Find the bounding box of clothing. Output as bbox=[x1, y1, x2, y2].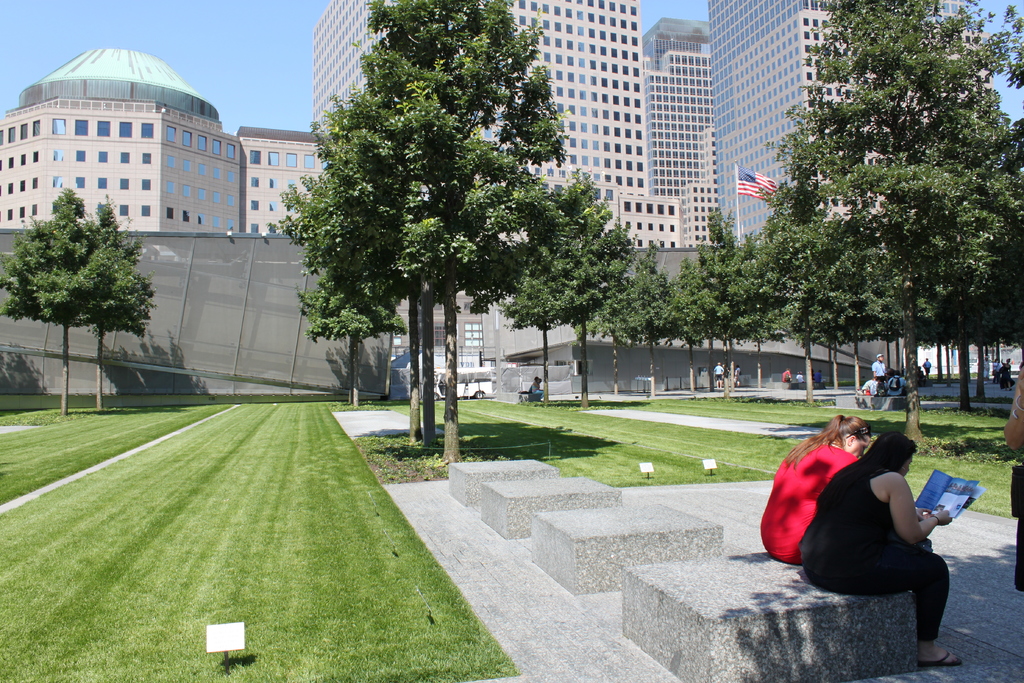
bbox=[924, 359, 932, 374].
